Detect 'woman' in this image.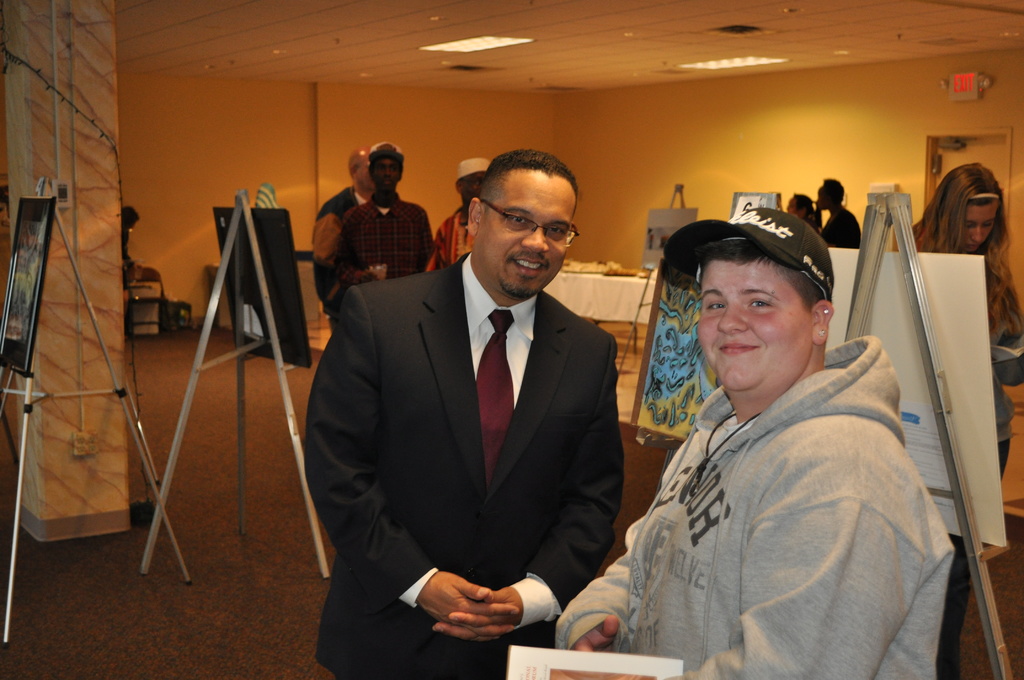
Detection: <bbox>907, 165, 1021, 679</bbox>.
